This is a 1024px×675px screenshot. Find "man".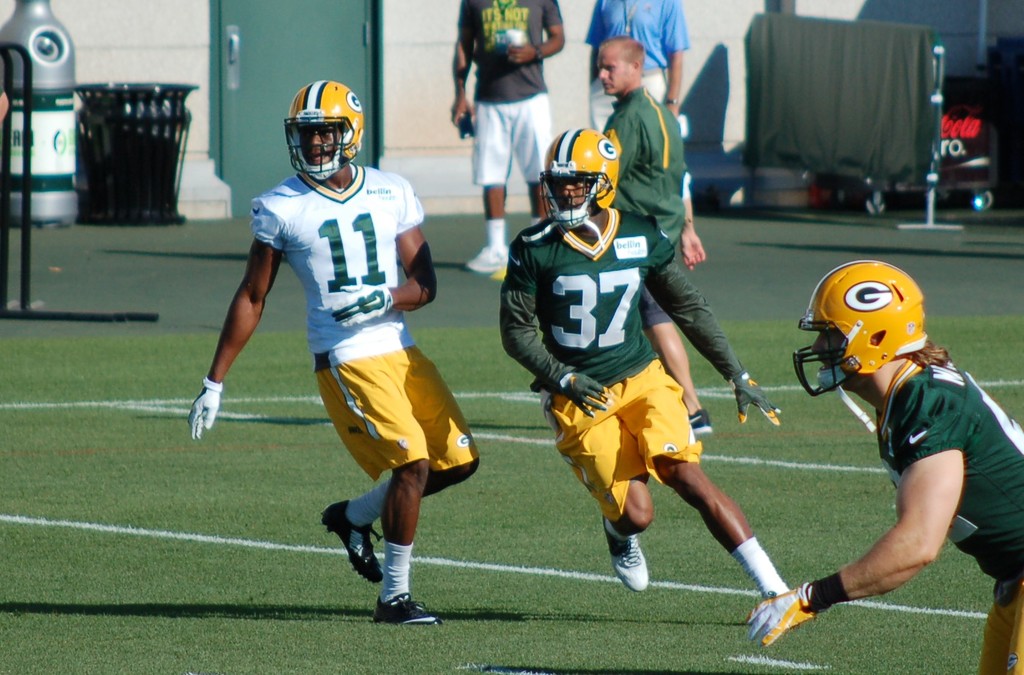
Bounding box: 585,0,696,99.
